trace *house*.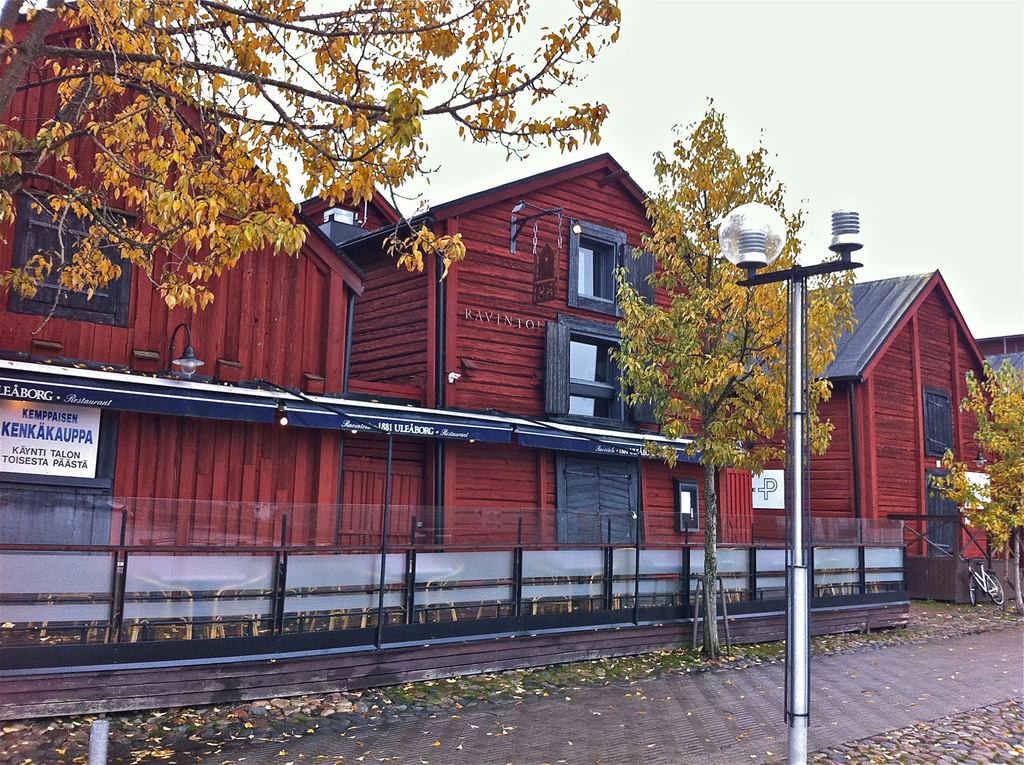
Traced to box(722, 269, 1011, 560).
